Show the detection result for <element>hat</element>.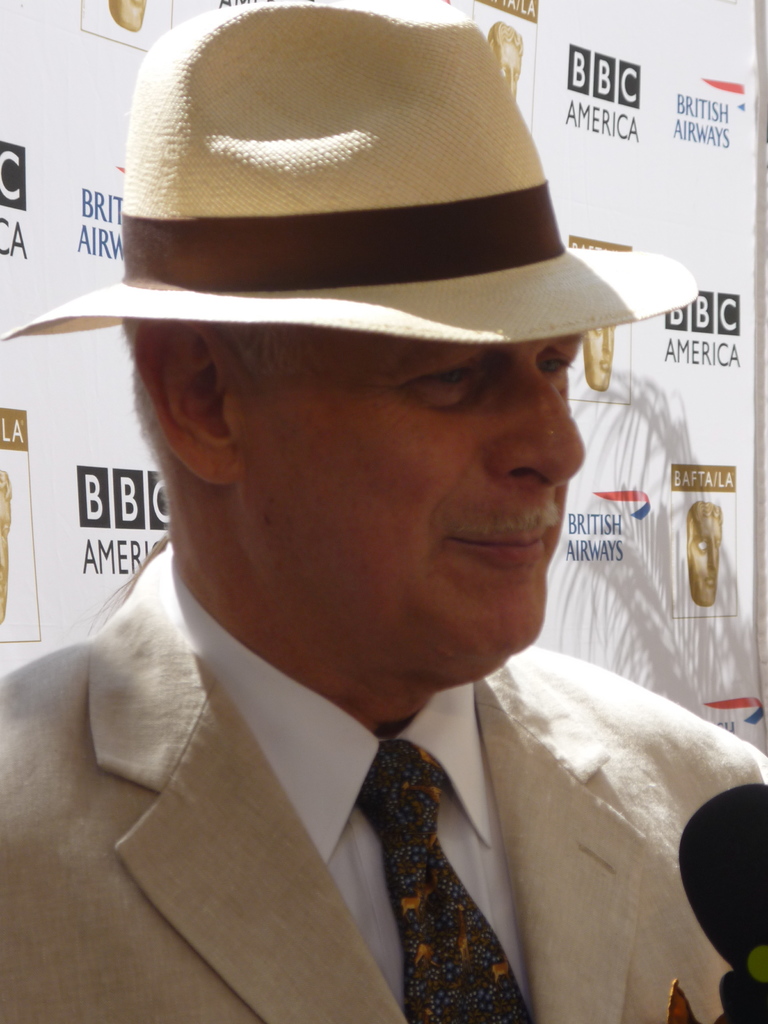
0,3,701,344.
